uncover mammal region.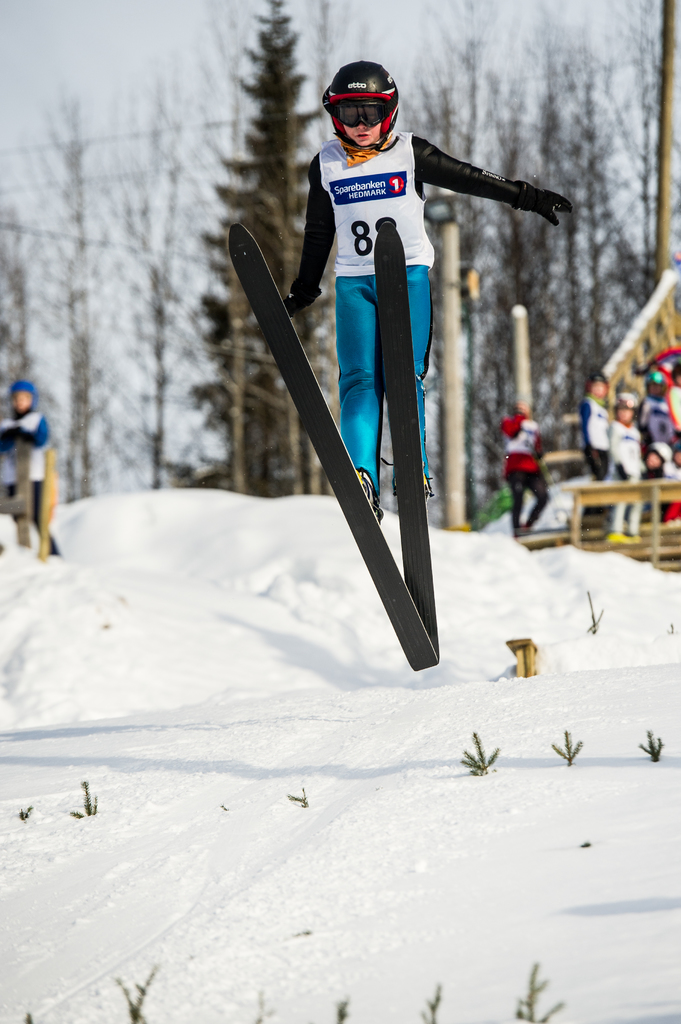
Uncovered: select_region(511, 404, 545, 540).
